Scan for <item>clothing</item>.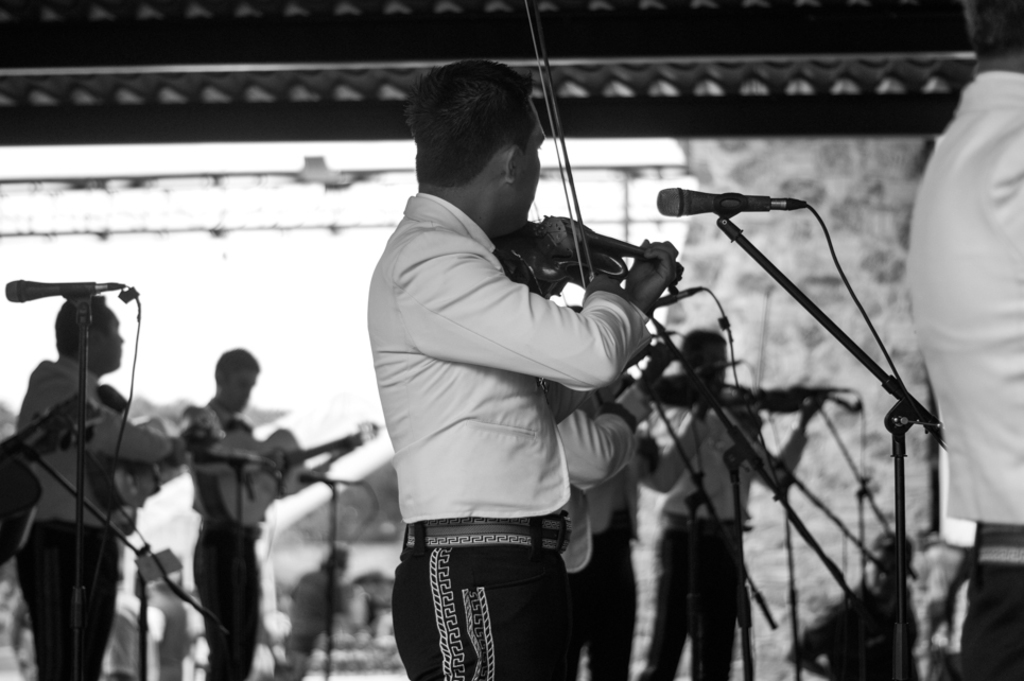
Scan result: rect(355, 87, 642, 675).
